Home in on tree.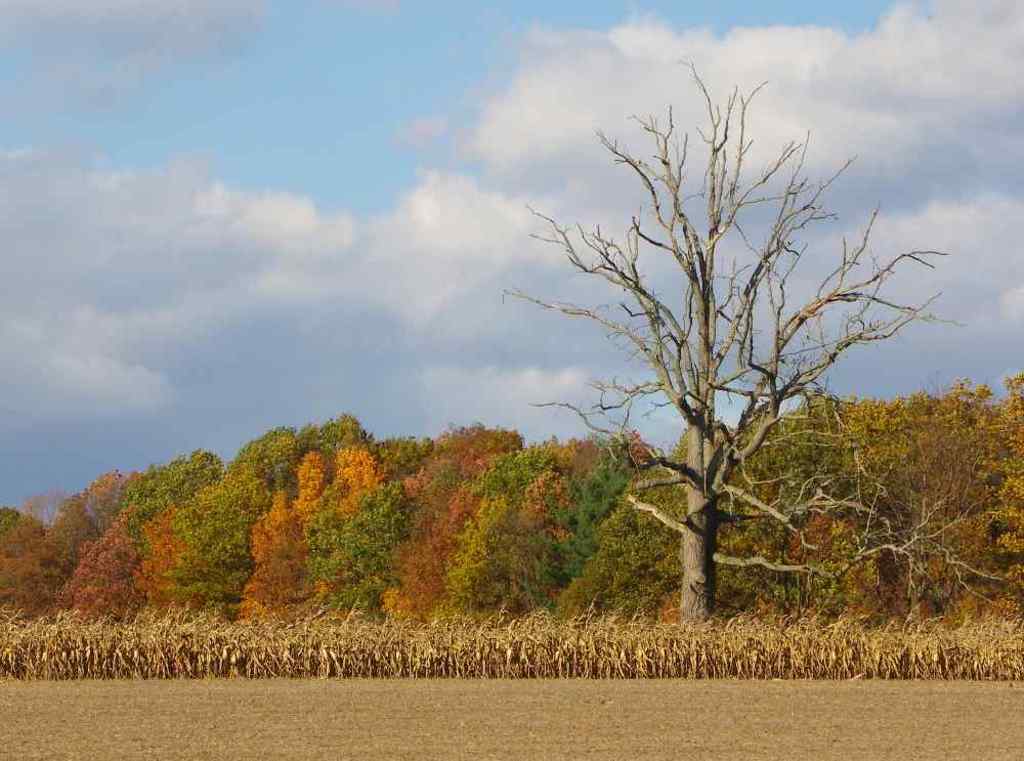
Homed in at 135,515,197,606.
